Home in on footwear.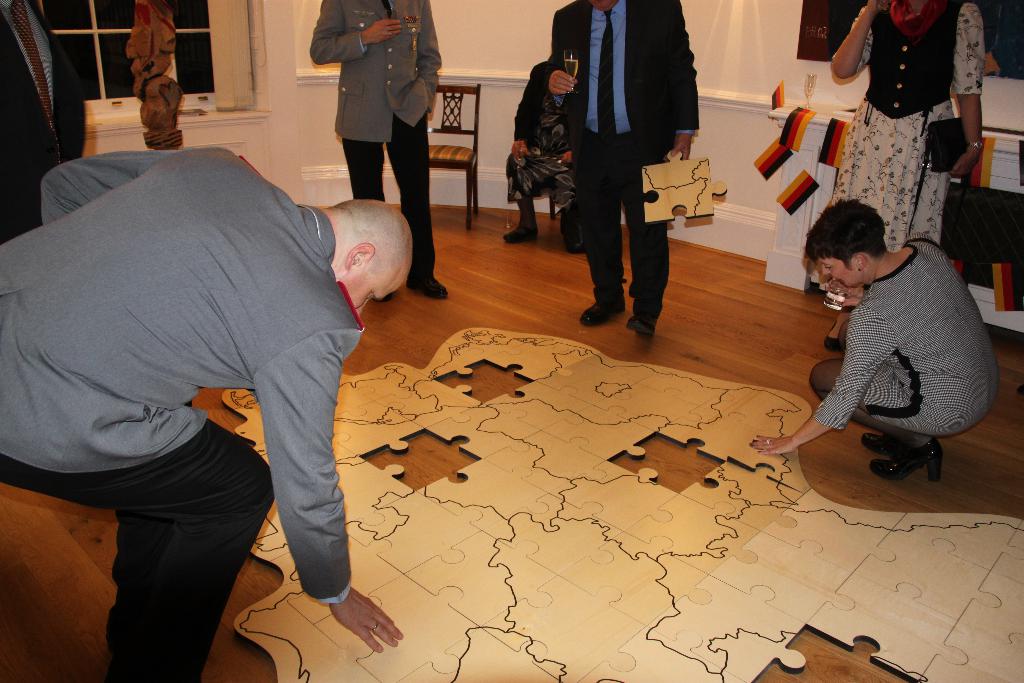
Homed in at {"x1": 578, "y1": 278, "x2": 609, "y2": 320}.
